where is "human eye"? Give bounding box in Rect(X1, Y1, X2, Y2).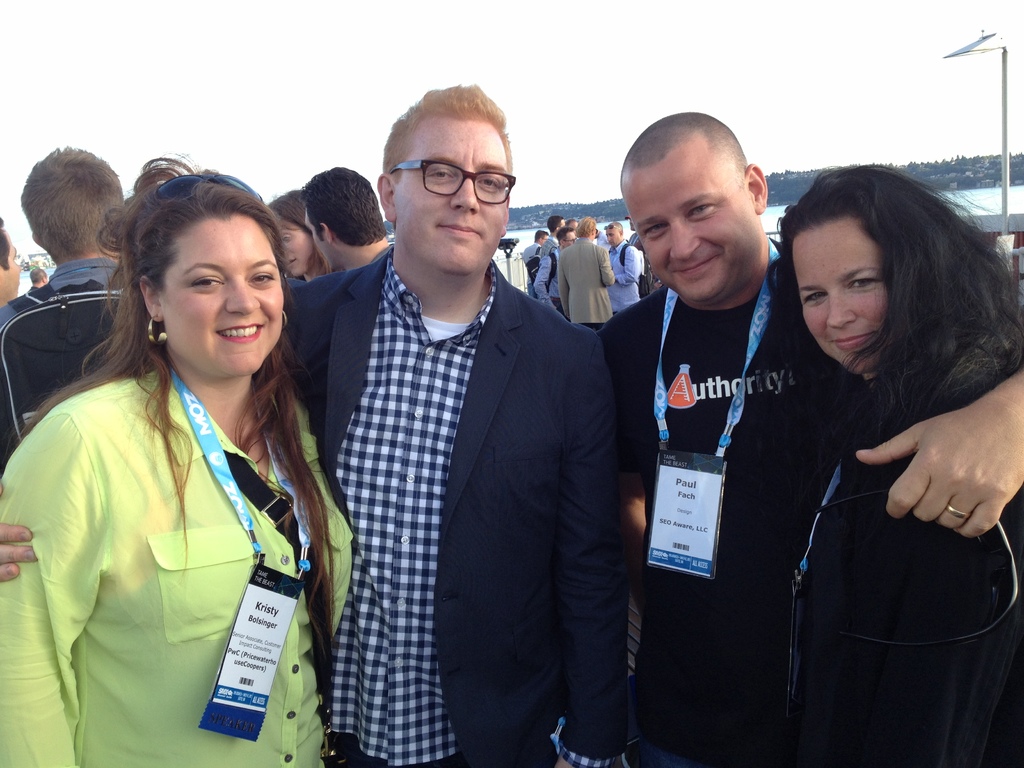
Rect(480, 173, 504, 193).
